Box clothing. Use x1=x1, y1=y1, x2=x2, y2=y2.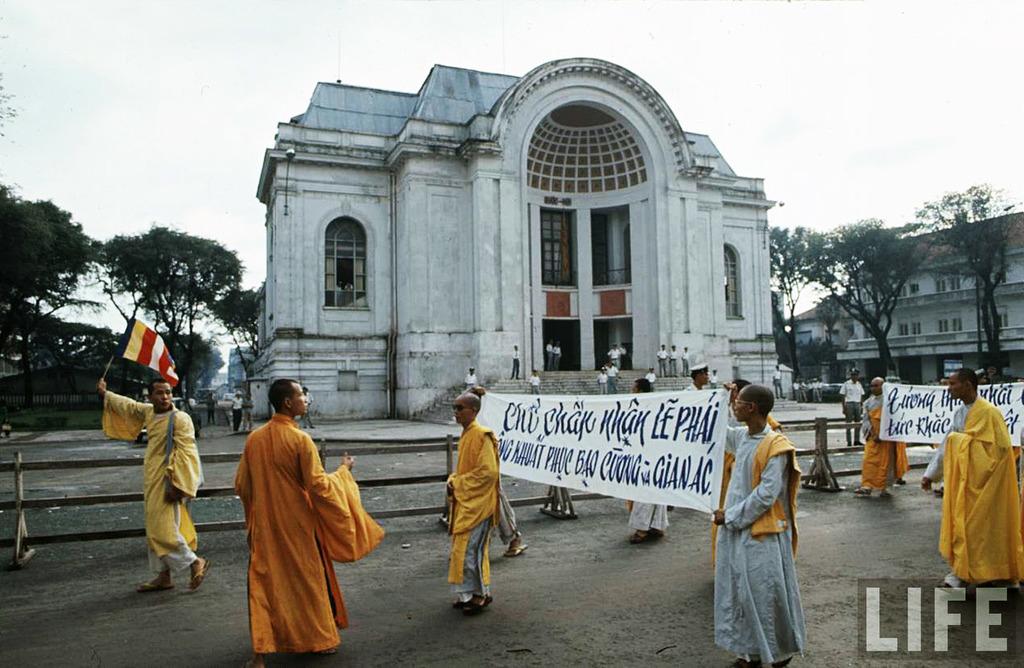
x1=106, y1=389, x2=206, y2=576.
